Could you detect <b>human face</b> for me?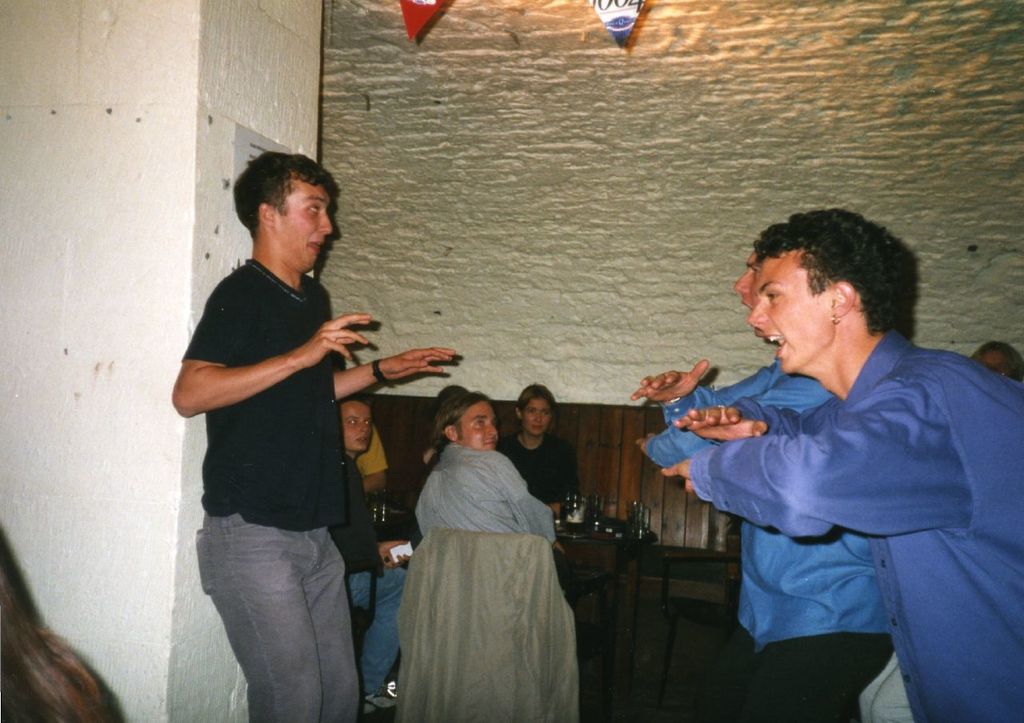
Detection result: {"left": 341, "top": 401, "right": 373, "bottom": 452}.
